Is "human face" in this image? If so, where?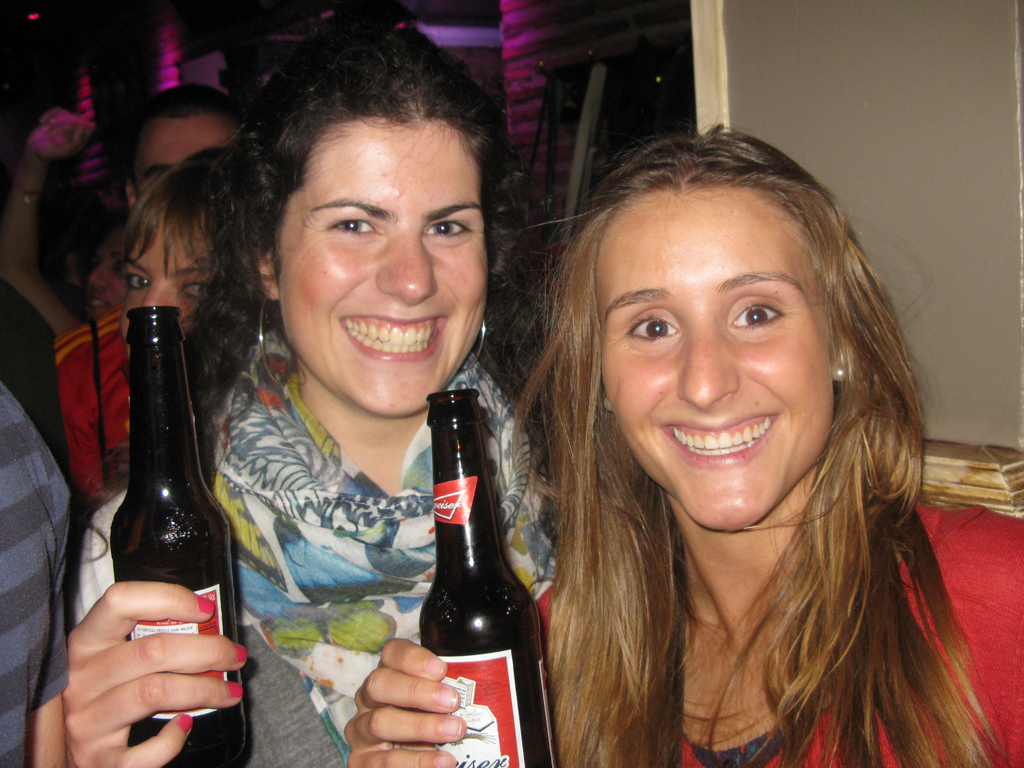
Yes, at region(131, 113, 240, 202).
